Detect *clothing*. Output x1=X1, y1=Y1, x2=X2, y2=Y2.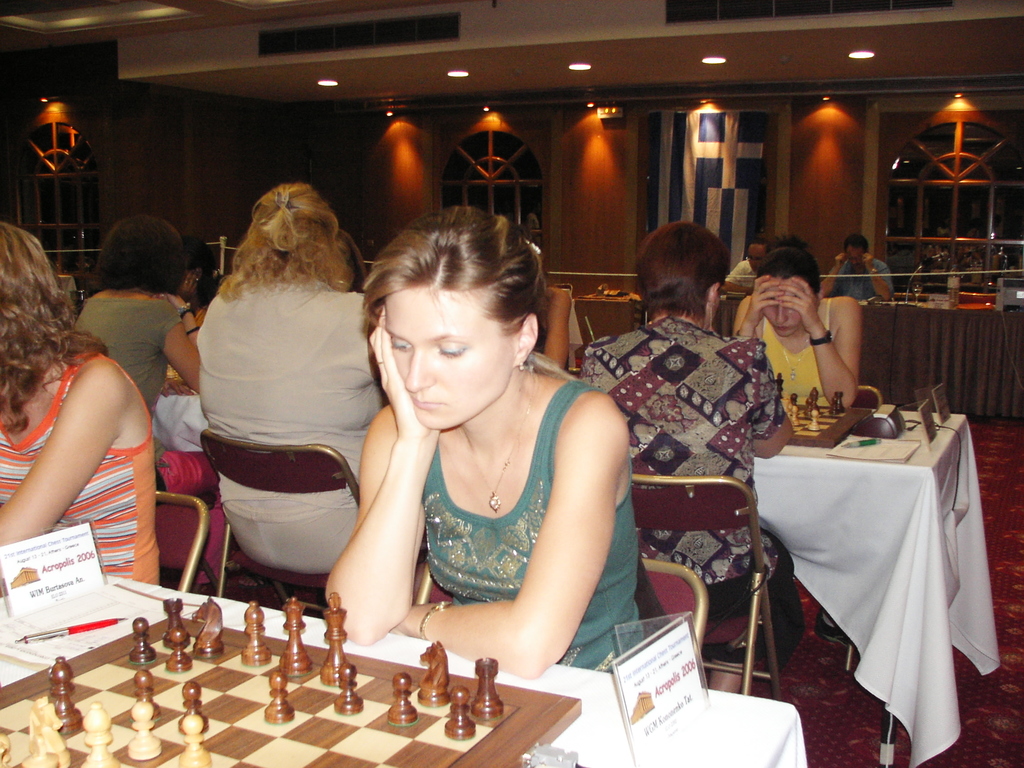
x1=190, y1=257, x2=395, y2=578.
